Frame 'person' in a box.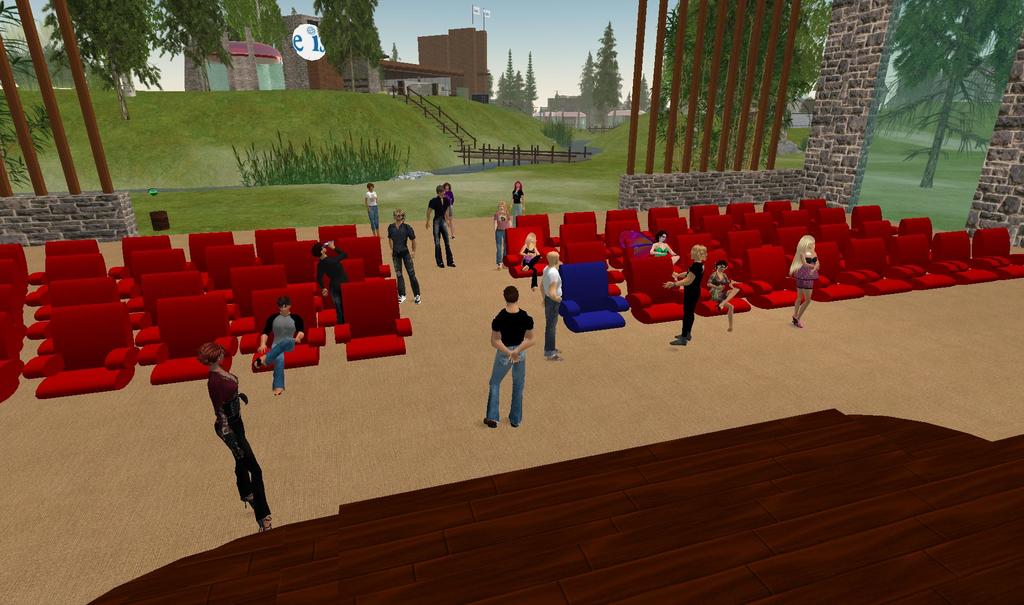
(662, 245, 709, 348).
